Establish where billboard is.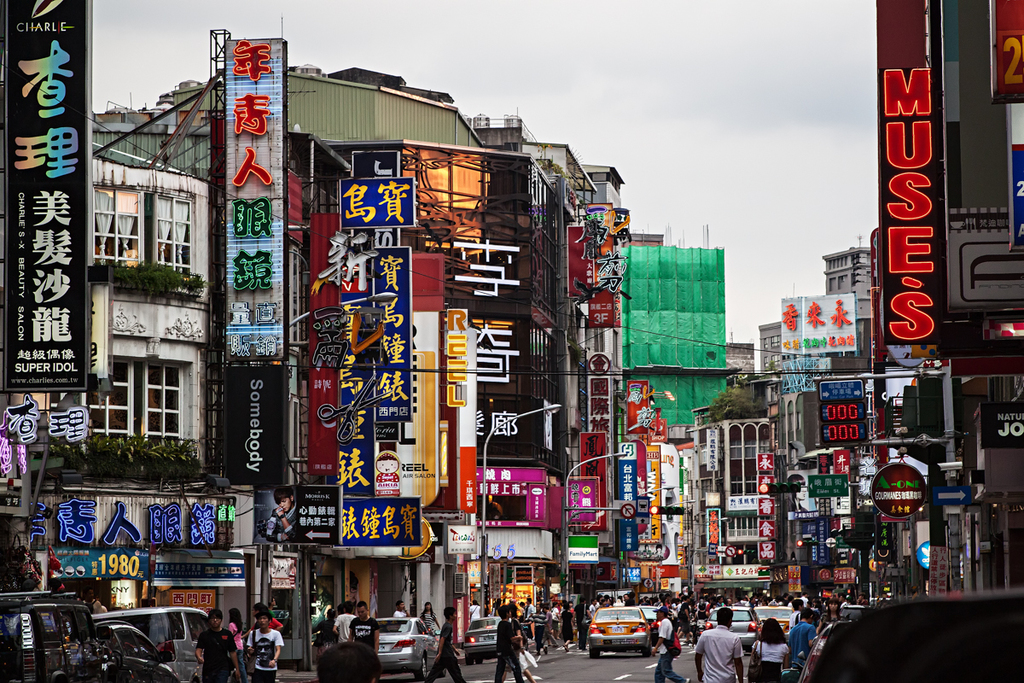
Established at BBox(215, 42, 293, 356).
